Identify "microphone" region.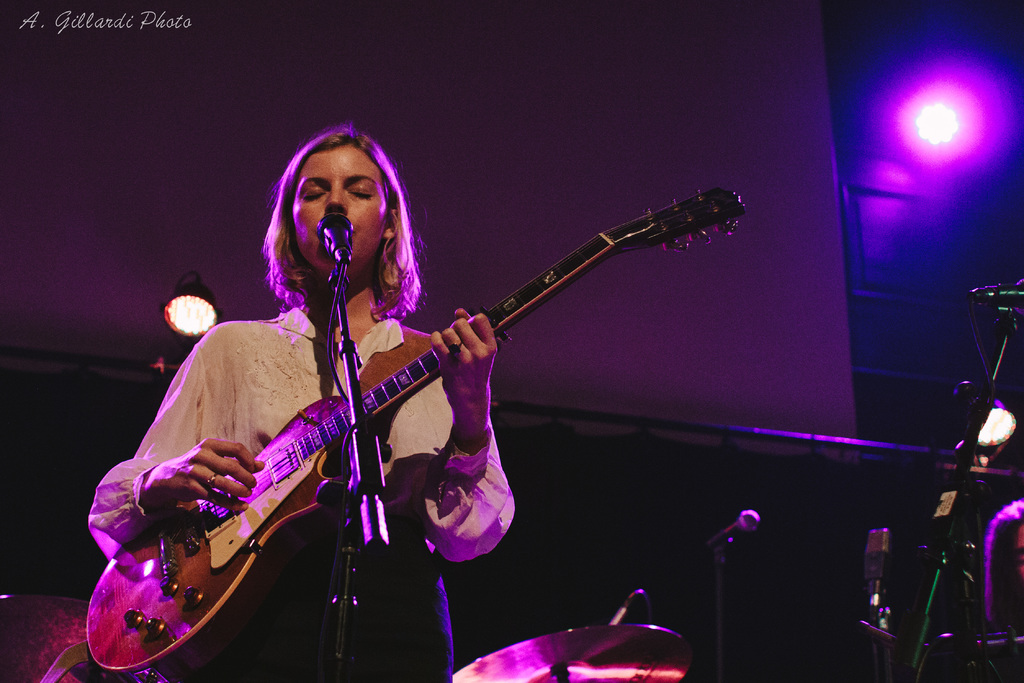
Region: BBox(315, 210, 353, 263).
